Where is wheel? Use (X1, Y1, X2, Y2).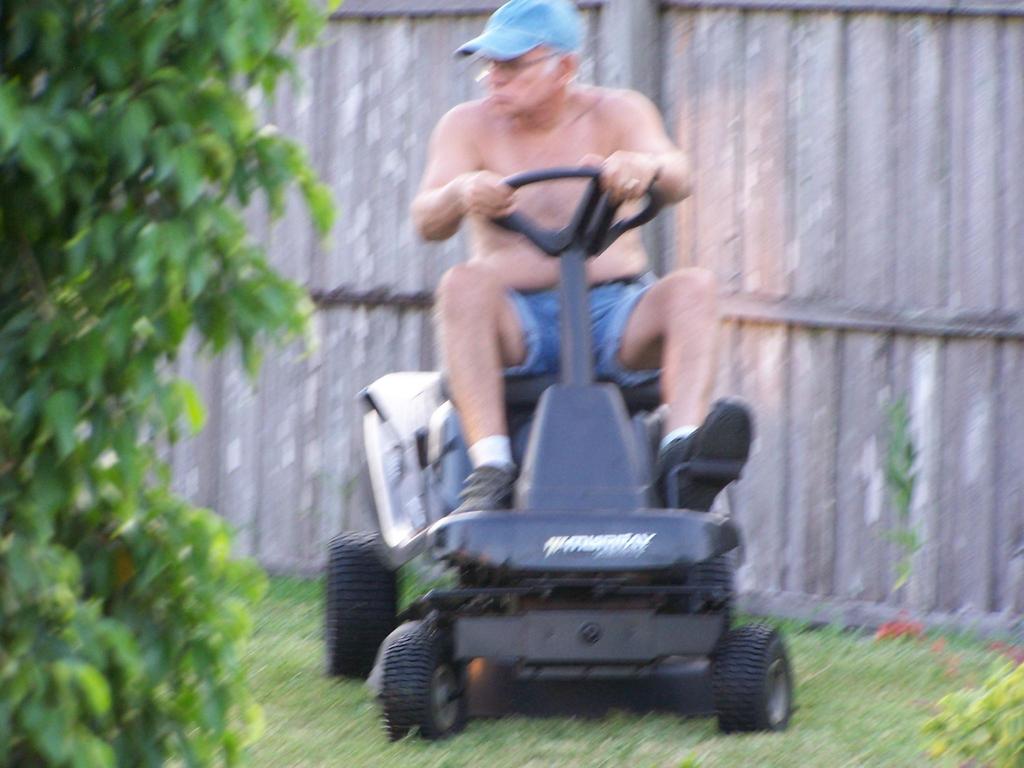
(382, 614, 470, 745).
